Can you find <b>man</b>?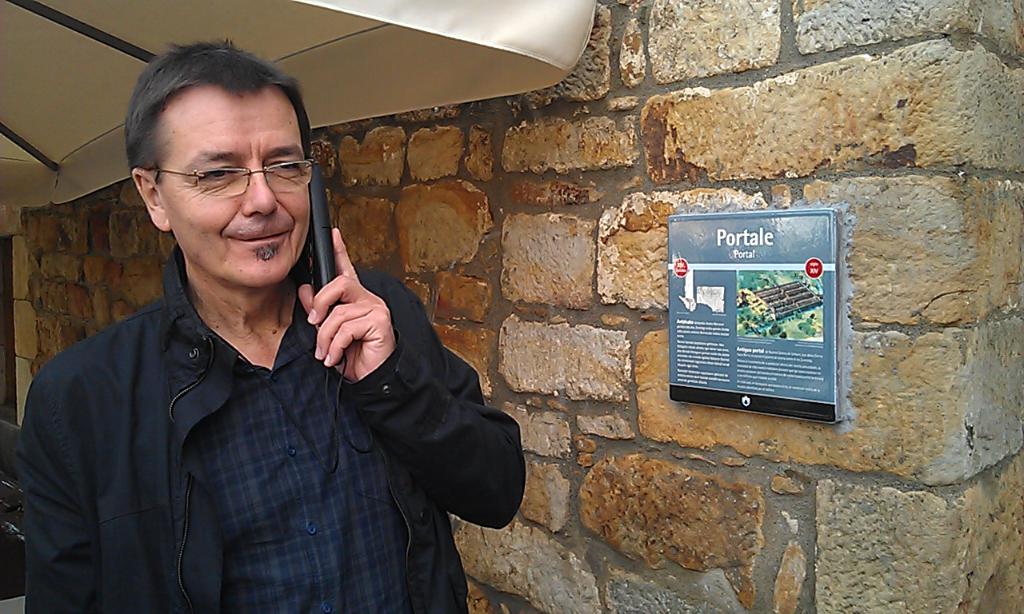
Yes, bounding box: bbox=(24, 49, 514, 591).
